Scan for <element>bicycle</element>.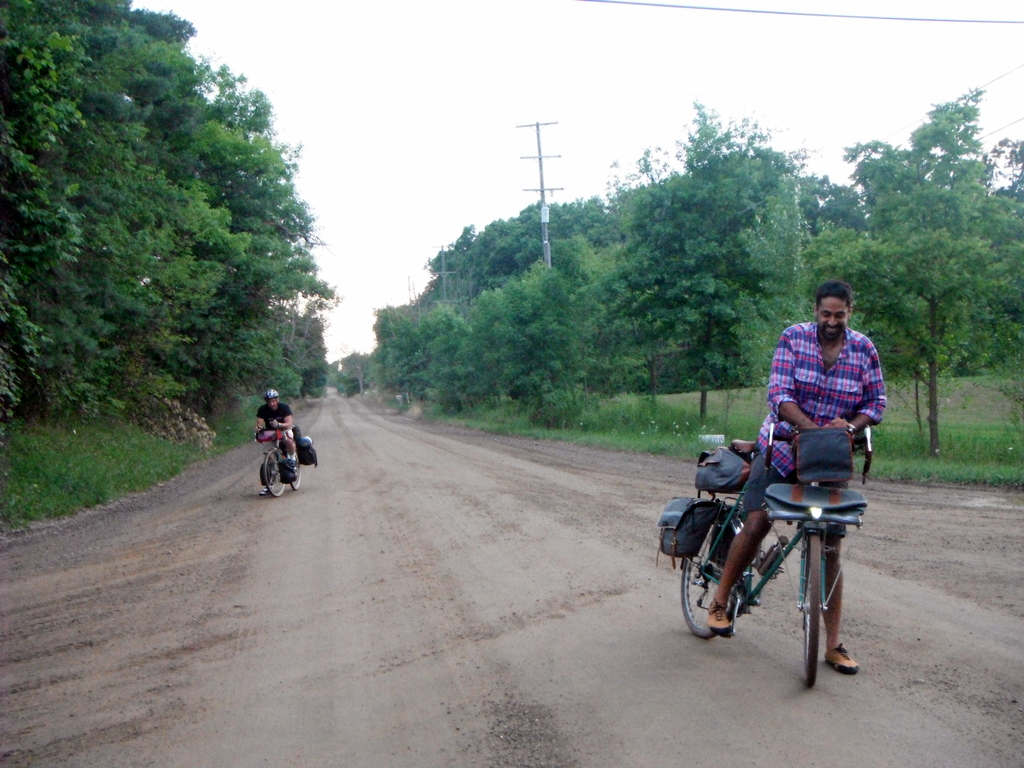
Scan result: <box>253,423,301,496</box>.
